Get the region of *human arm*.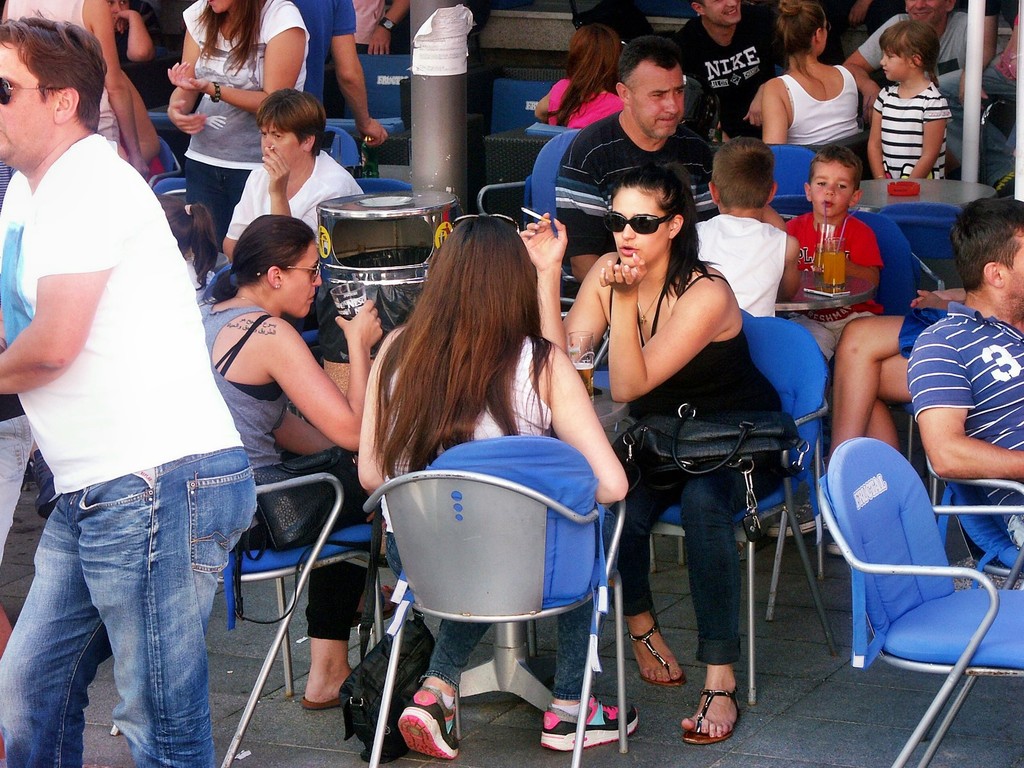
[left=548, top=118, right=615, bottom=273].
